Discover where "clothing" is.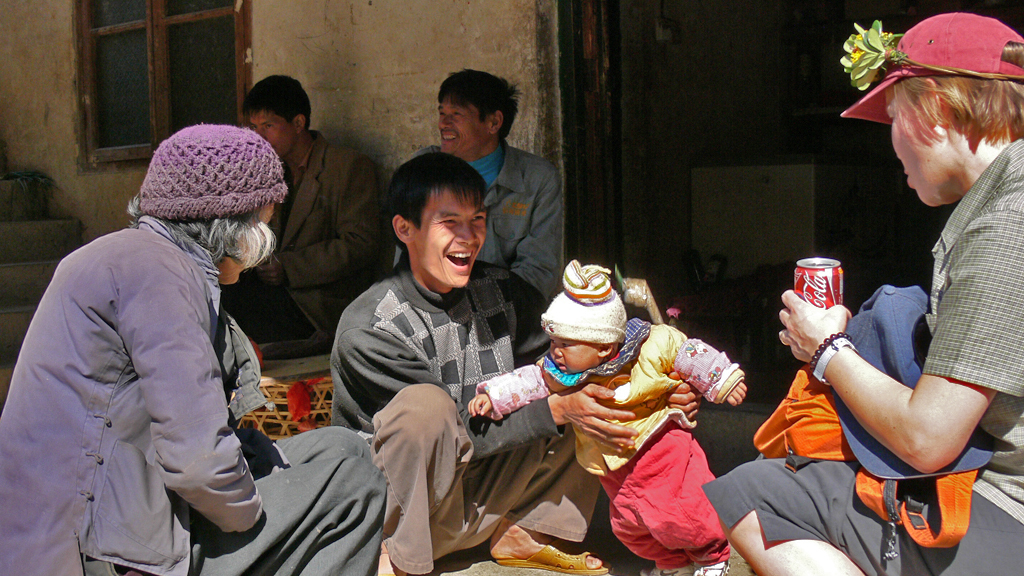
Discovered at bbox=[330, 257, 606, 575].
